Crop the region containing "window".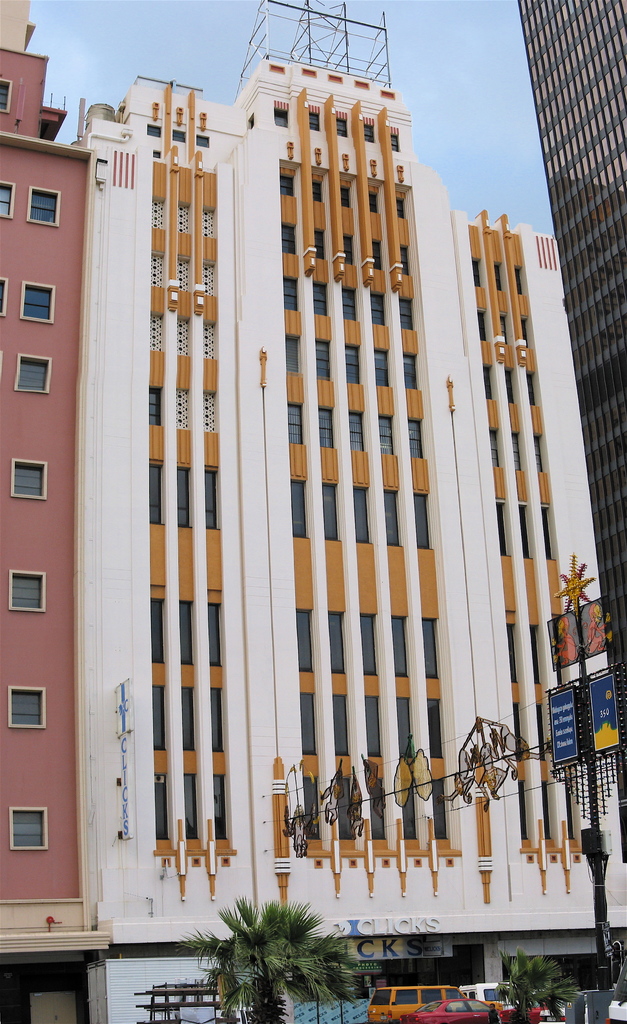
Crop region: locate(201, 266, 218, 296).
